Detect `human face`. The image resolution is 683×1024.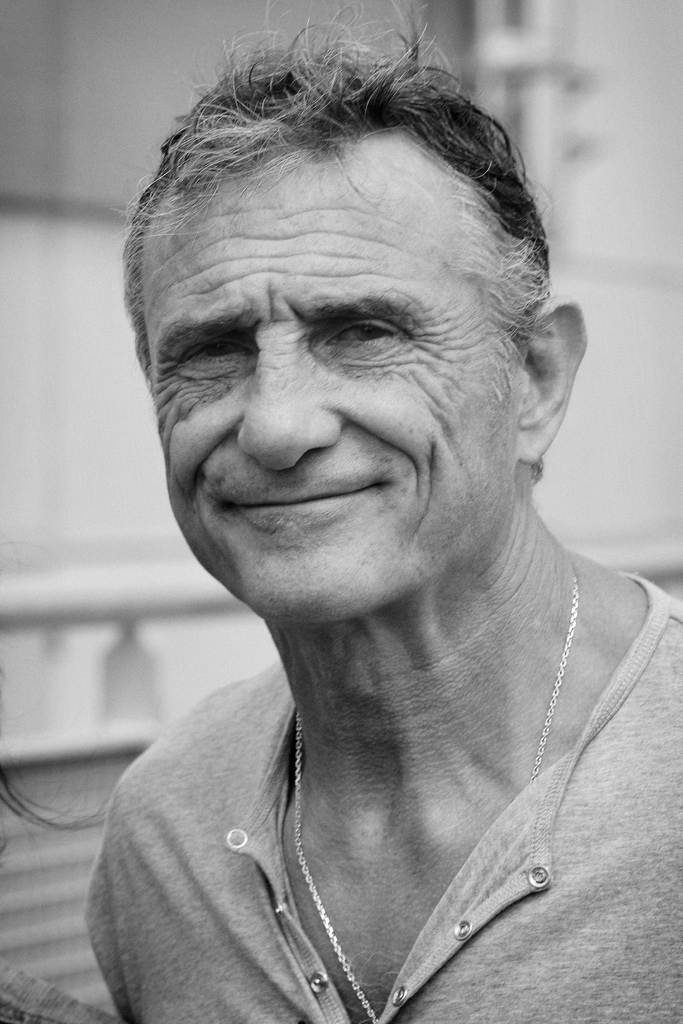
(left=140, top=157, right=520, bottom=609).
